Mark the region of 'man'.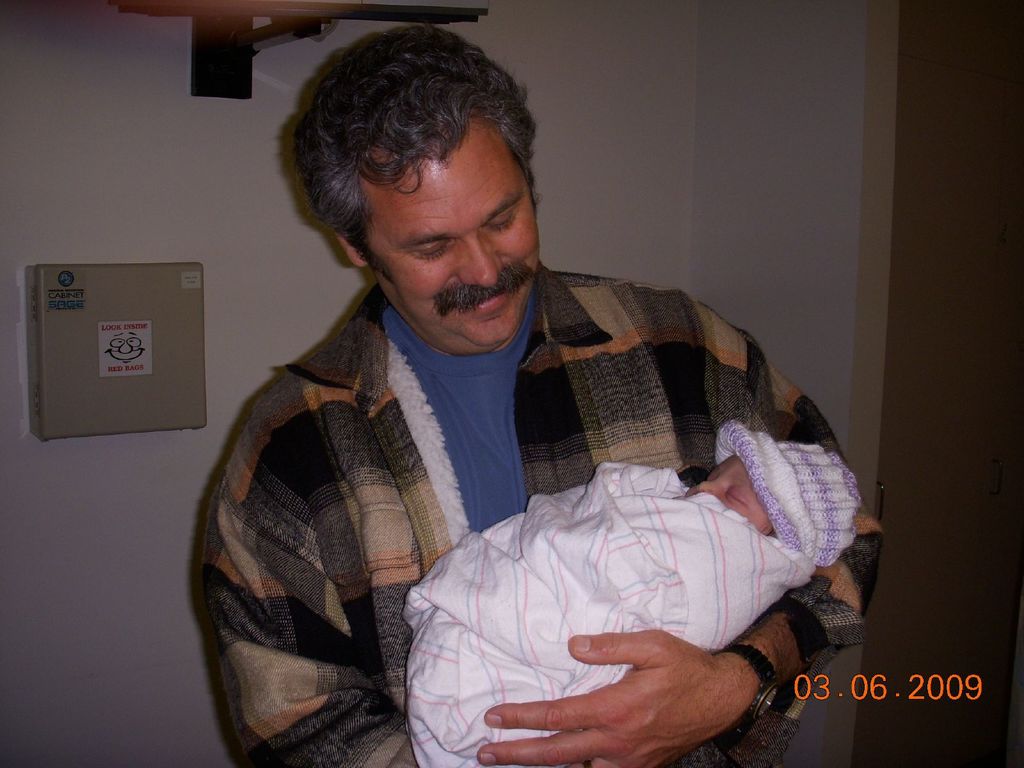
Region: BBox(210, 28, 901, 767).
